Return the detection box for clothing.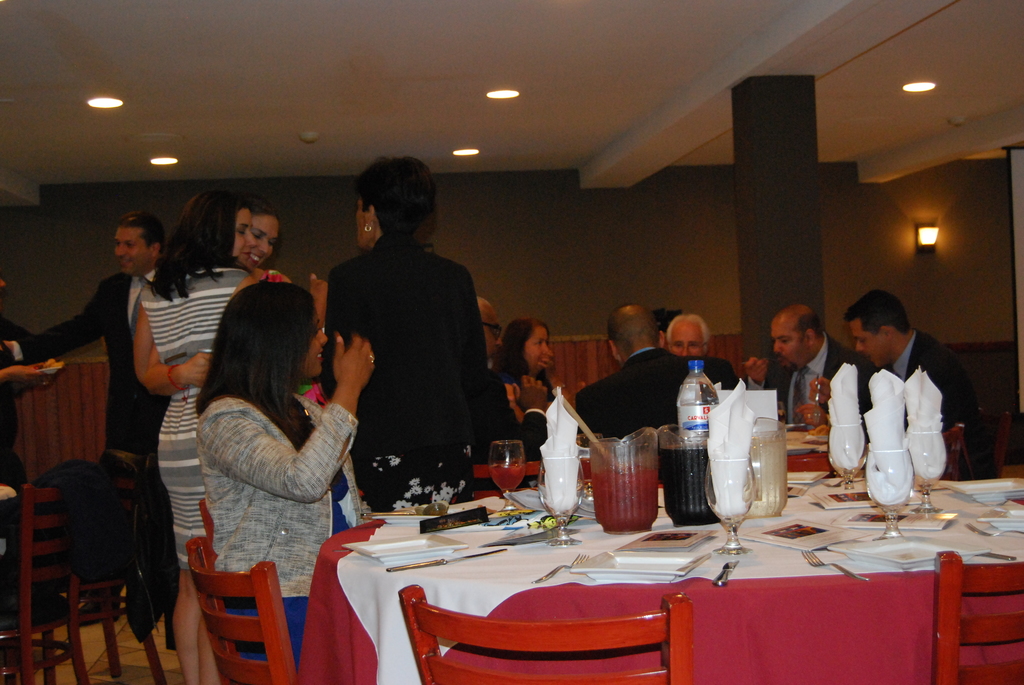
detection(58, 274, 202, 452).
